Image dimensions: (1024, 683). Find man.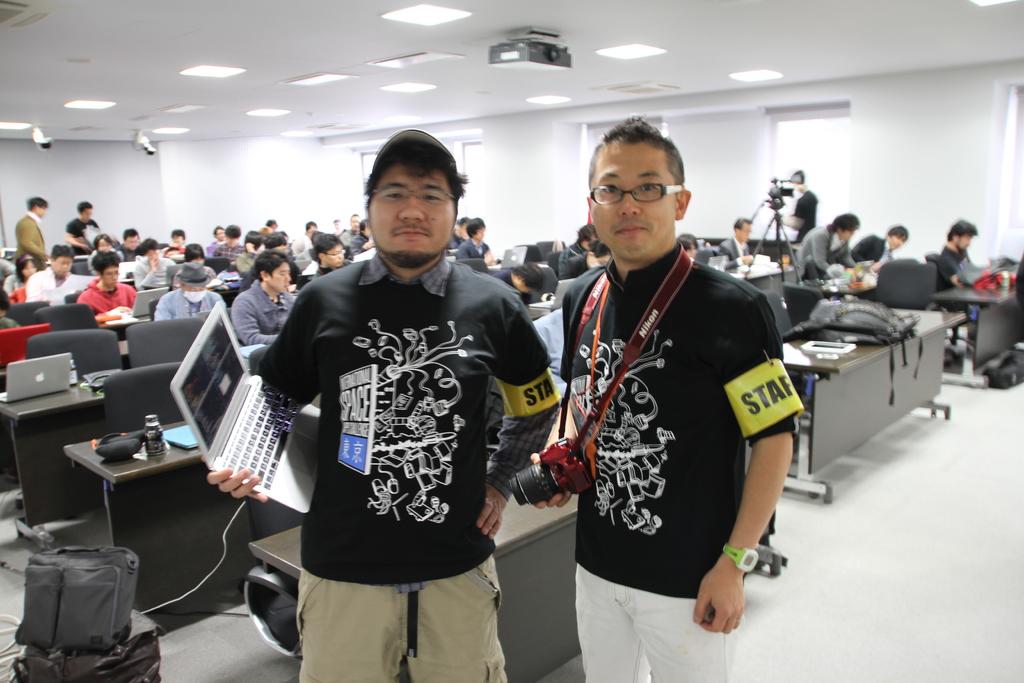
x1=790, y1=210, x2=856, y2=283.
